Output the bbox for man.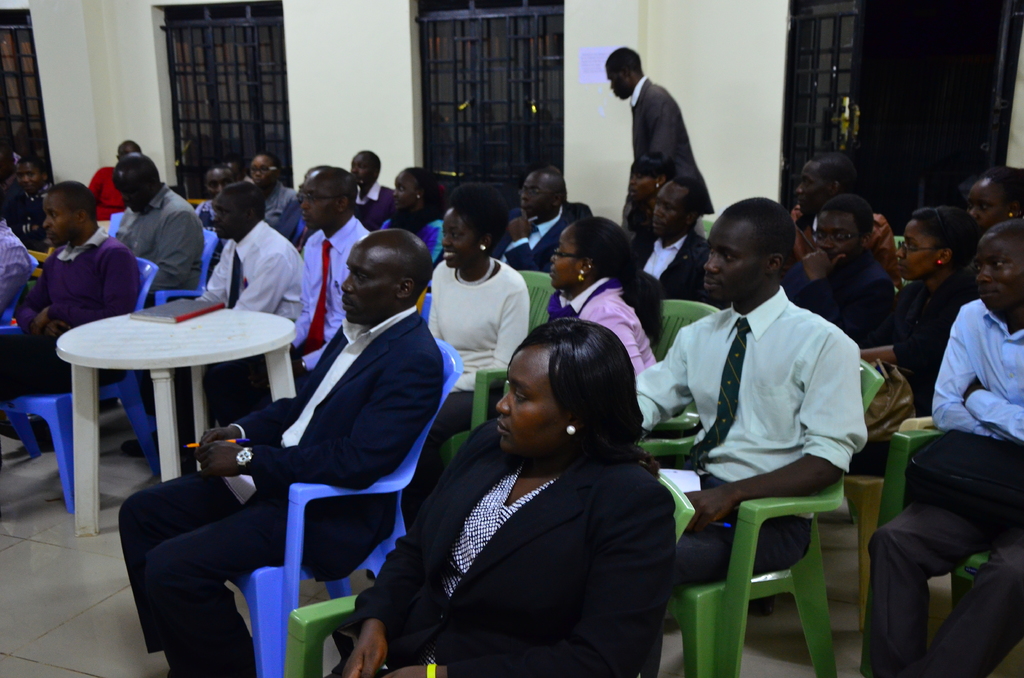
301 165 367 379.
